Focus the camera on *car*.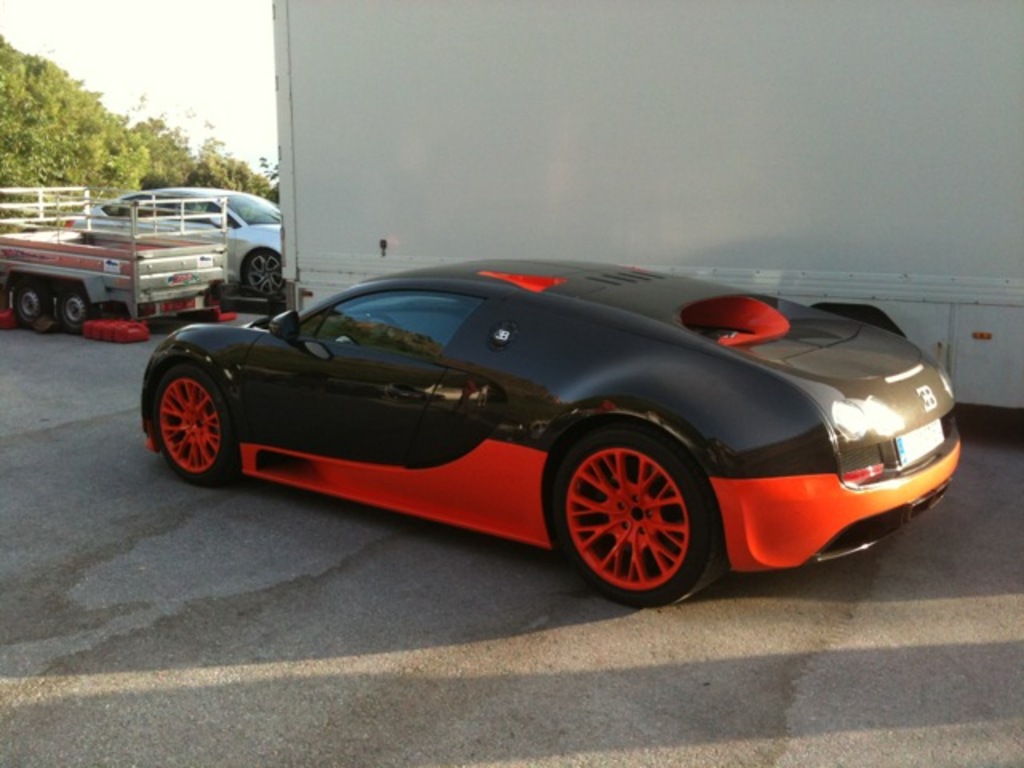
Focus region: [x1=138, y1=256, x2=962, y2=610].
